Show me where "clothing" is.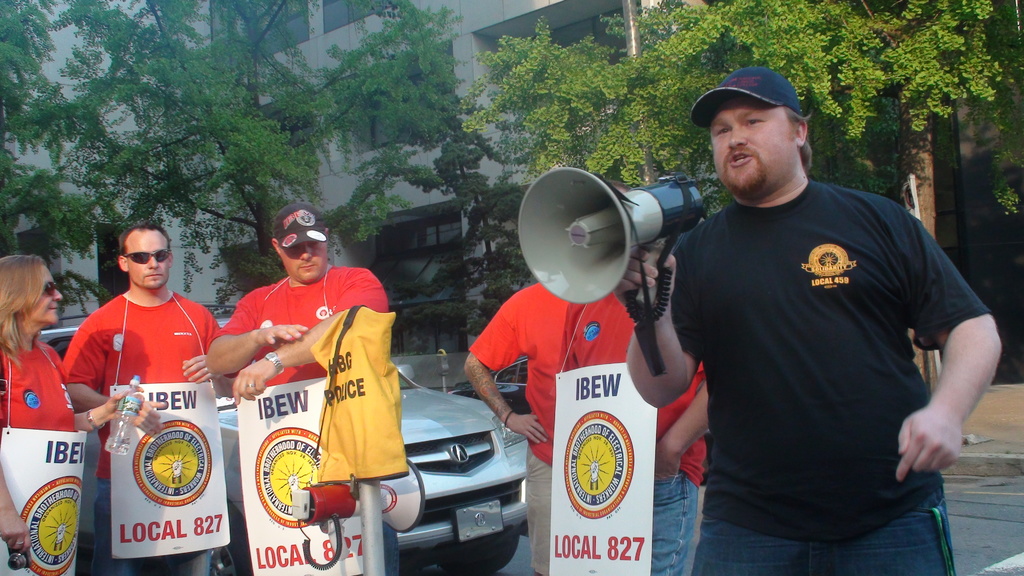
"clothing" is at crop(0, 341, 77, 573).
